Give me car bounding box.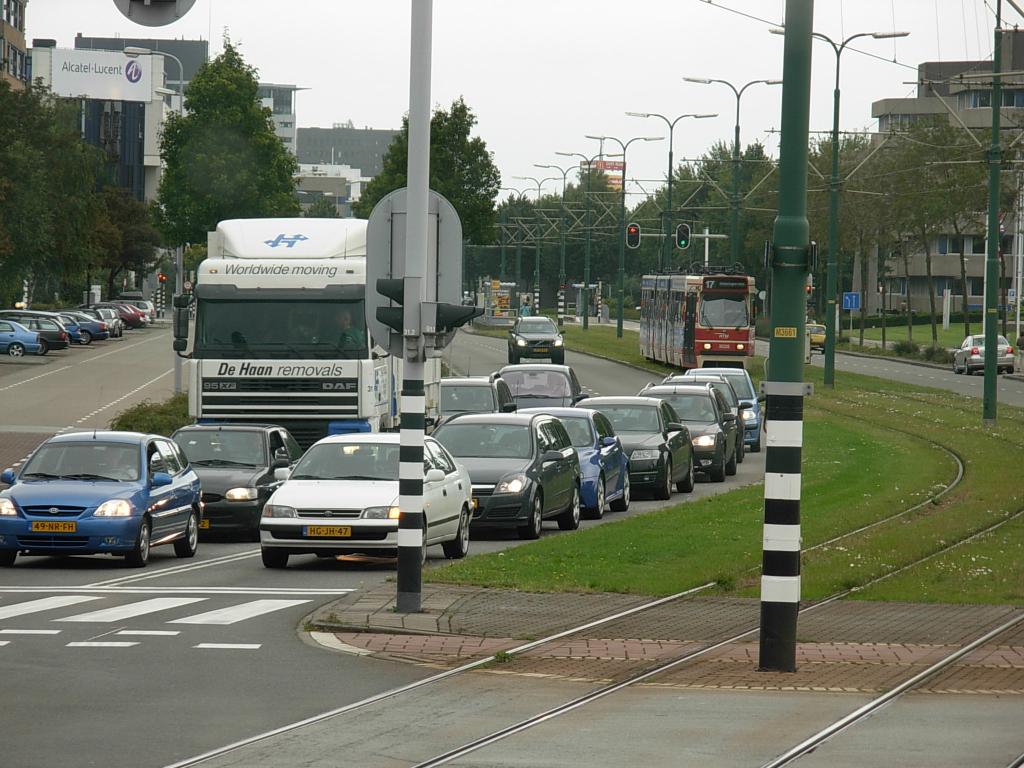
0, 385, 202, 567.
